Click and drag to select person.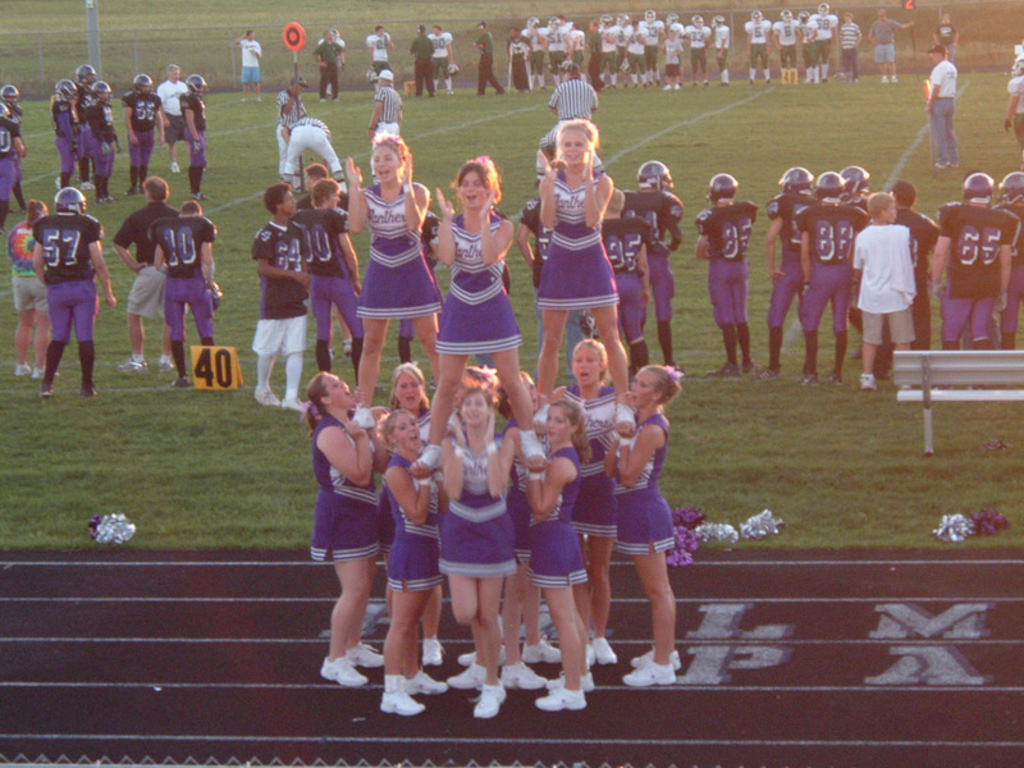
Selection: x1=122, y1=70, x2=166, y2=195.
